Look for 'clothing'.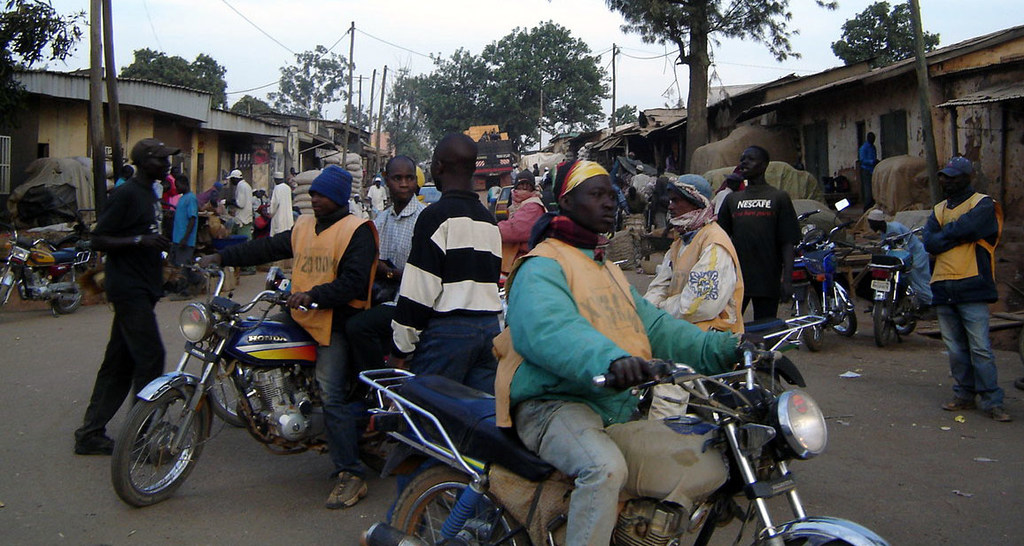
Found: 641 211 743 348.
